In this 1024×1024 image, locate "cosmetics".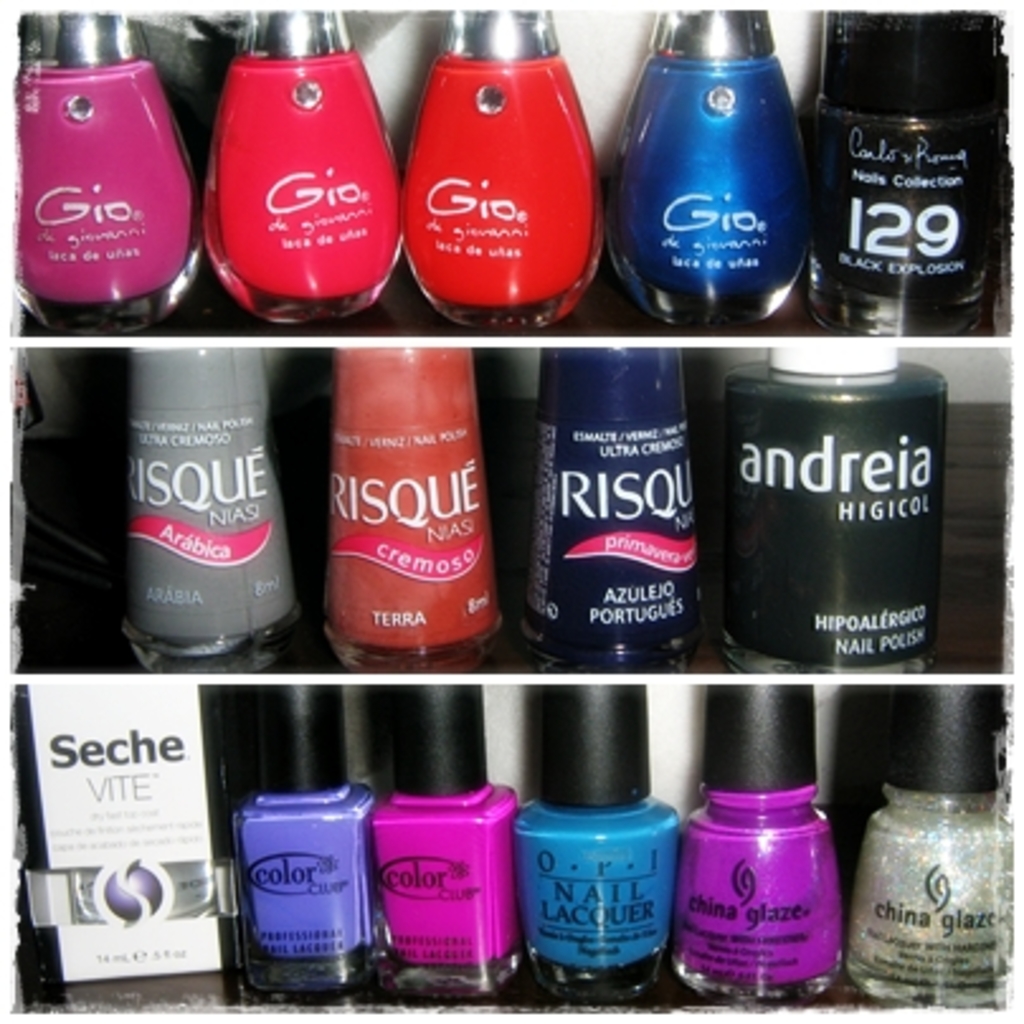
Bounding box: crop(114, 342, 297, 667).
